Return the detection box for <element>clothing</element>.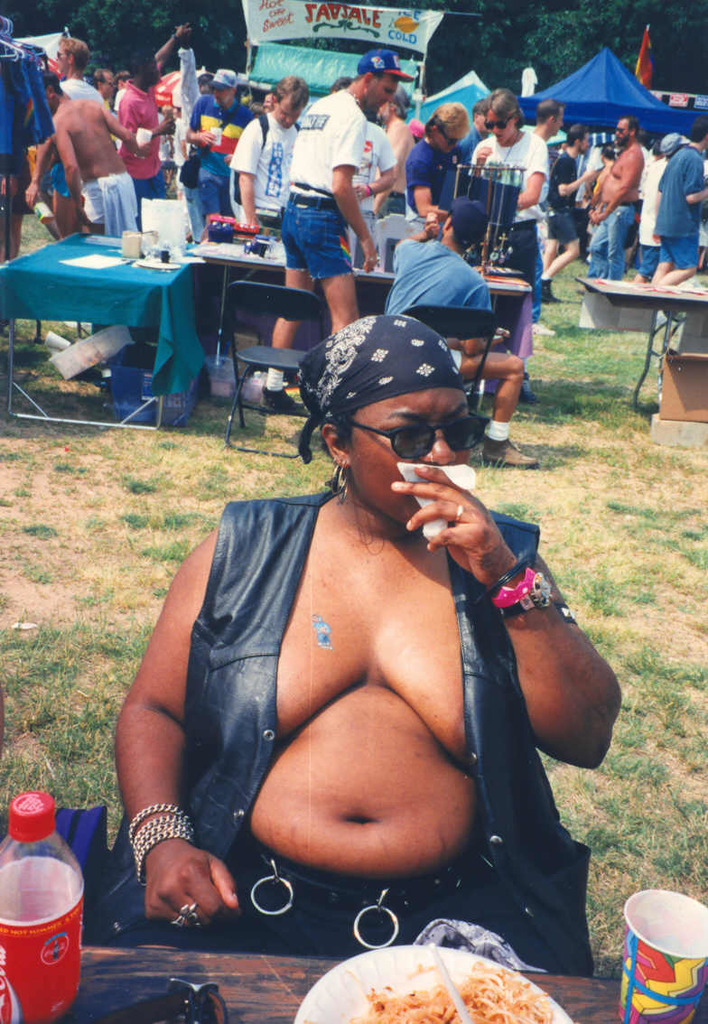
(477, 130, 542, 303).
